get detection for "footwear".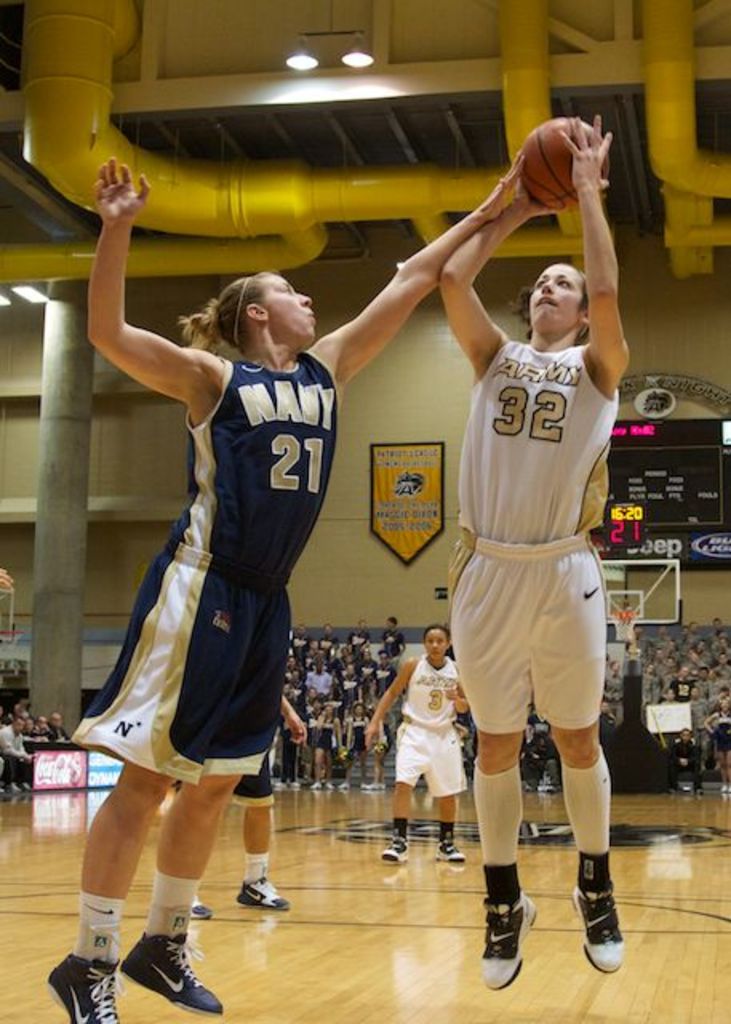
Detection: (left=326, top=782, right=333, bottom=790).
